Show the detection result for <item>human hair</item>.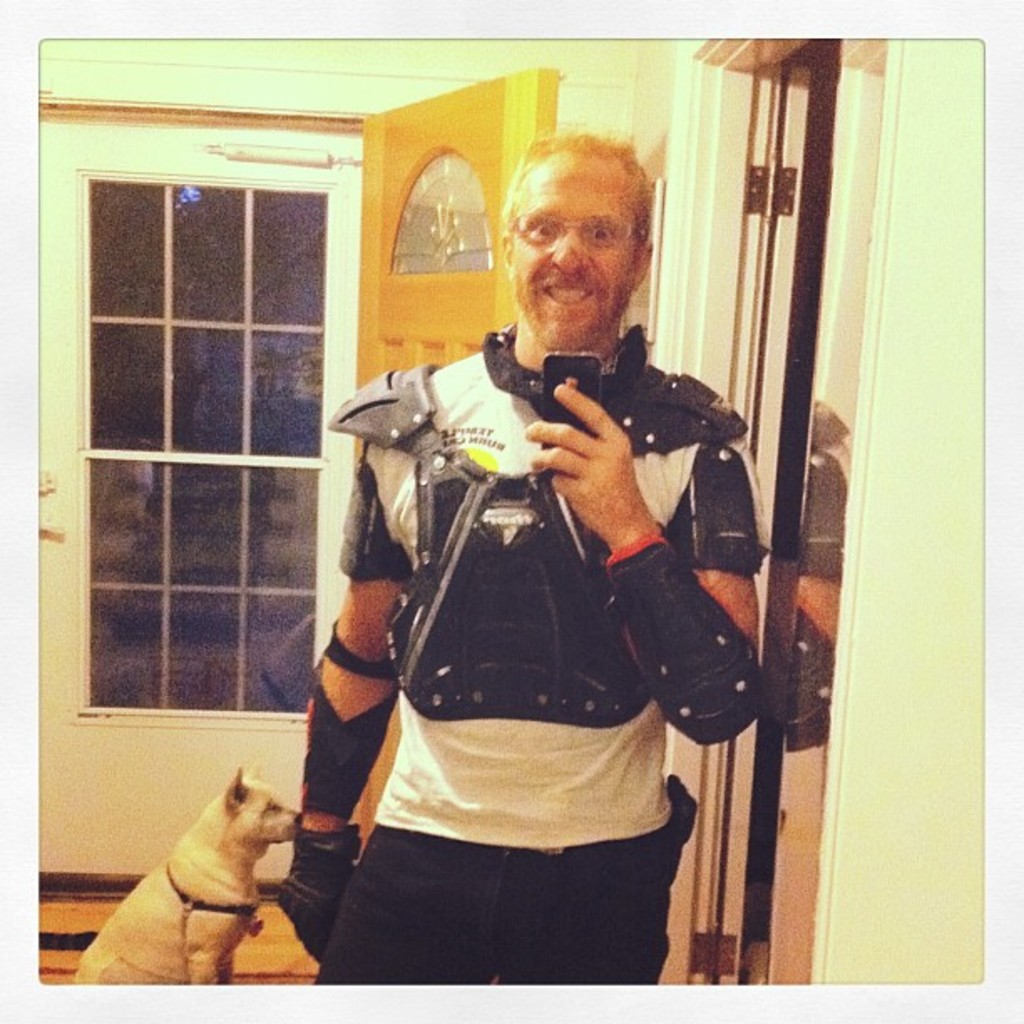
494, 136, 661, 266.
